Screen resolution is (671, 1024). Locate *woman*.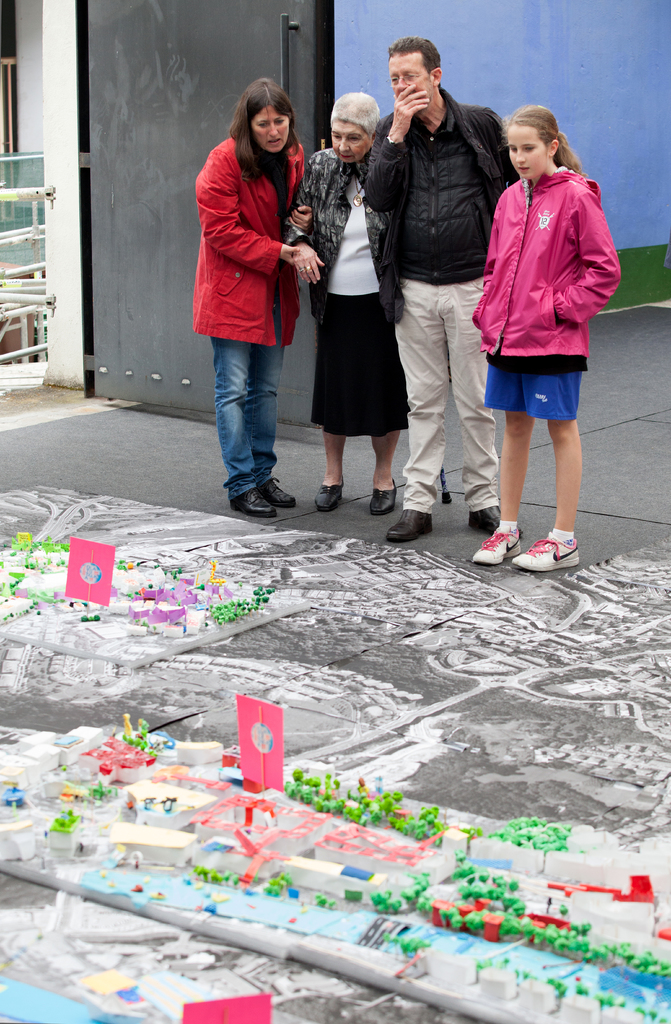
<bbox>185, 74, 324, 501</bbox>.
